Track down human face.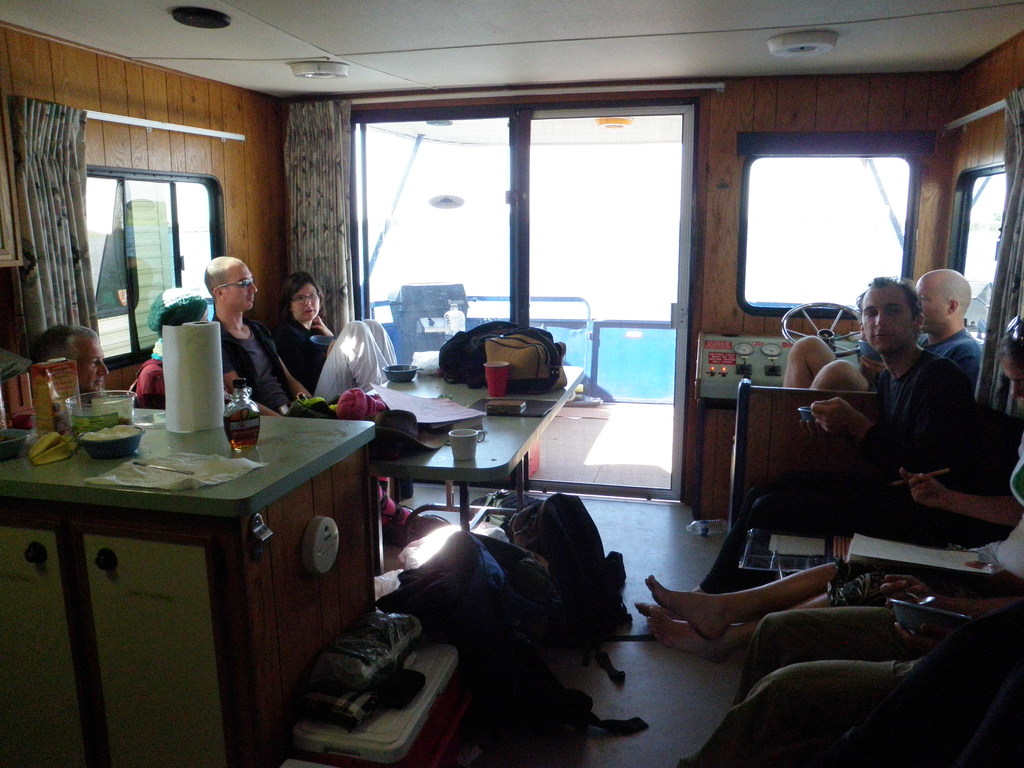
Tracked to {"x1": 916, "y1": 280, "x2": 947, "y2": 335}.
